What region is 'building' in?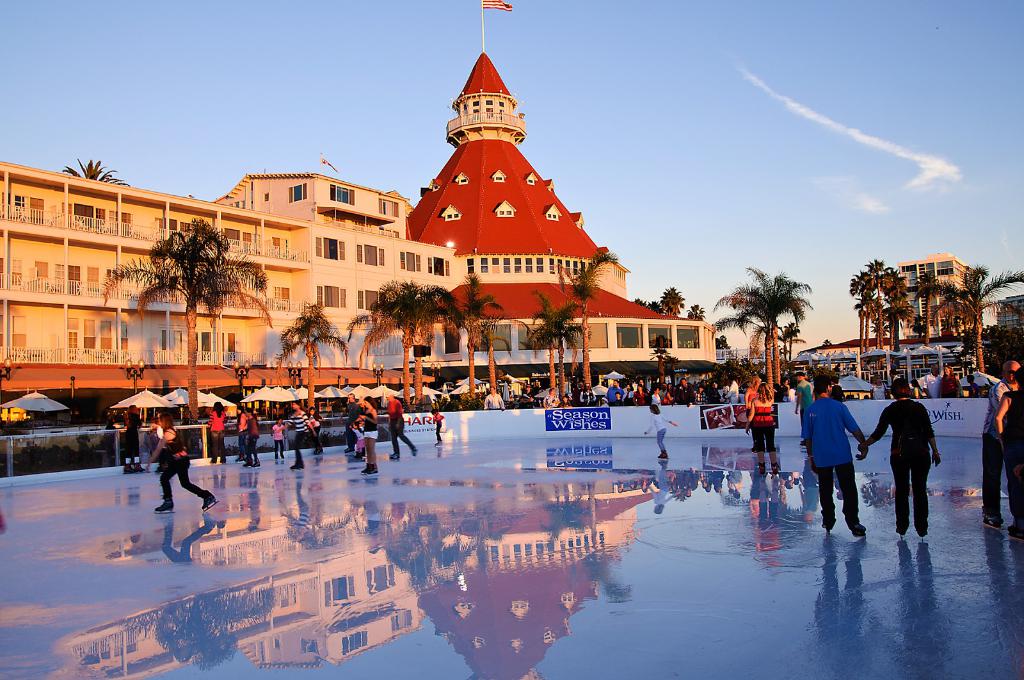
<region>897, 252, 973, 338</region>.
